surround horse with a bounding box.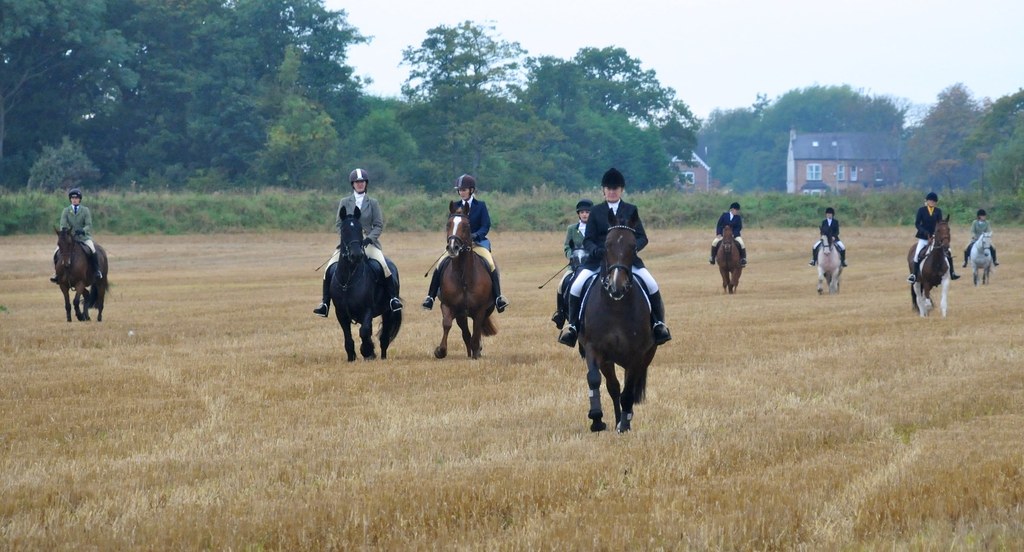
(712, 222, 744, 293).
